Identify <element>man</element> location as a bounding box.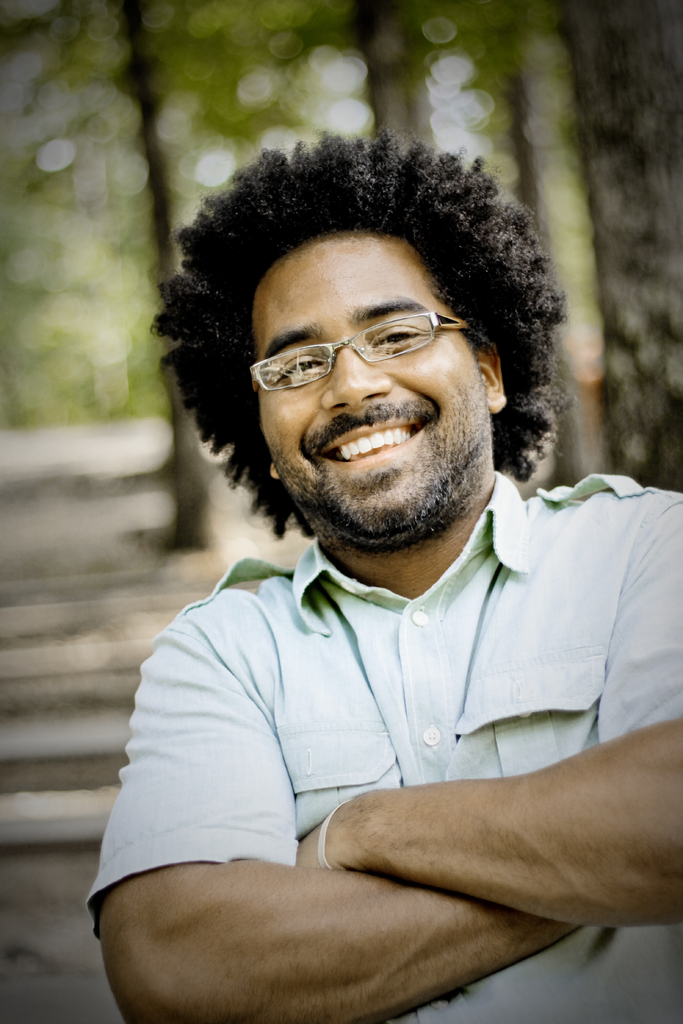
[78, 129, 682, 1023].
